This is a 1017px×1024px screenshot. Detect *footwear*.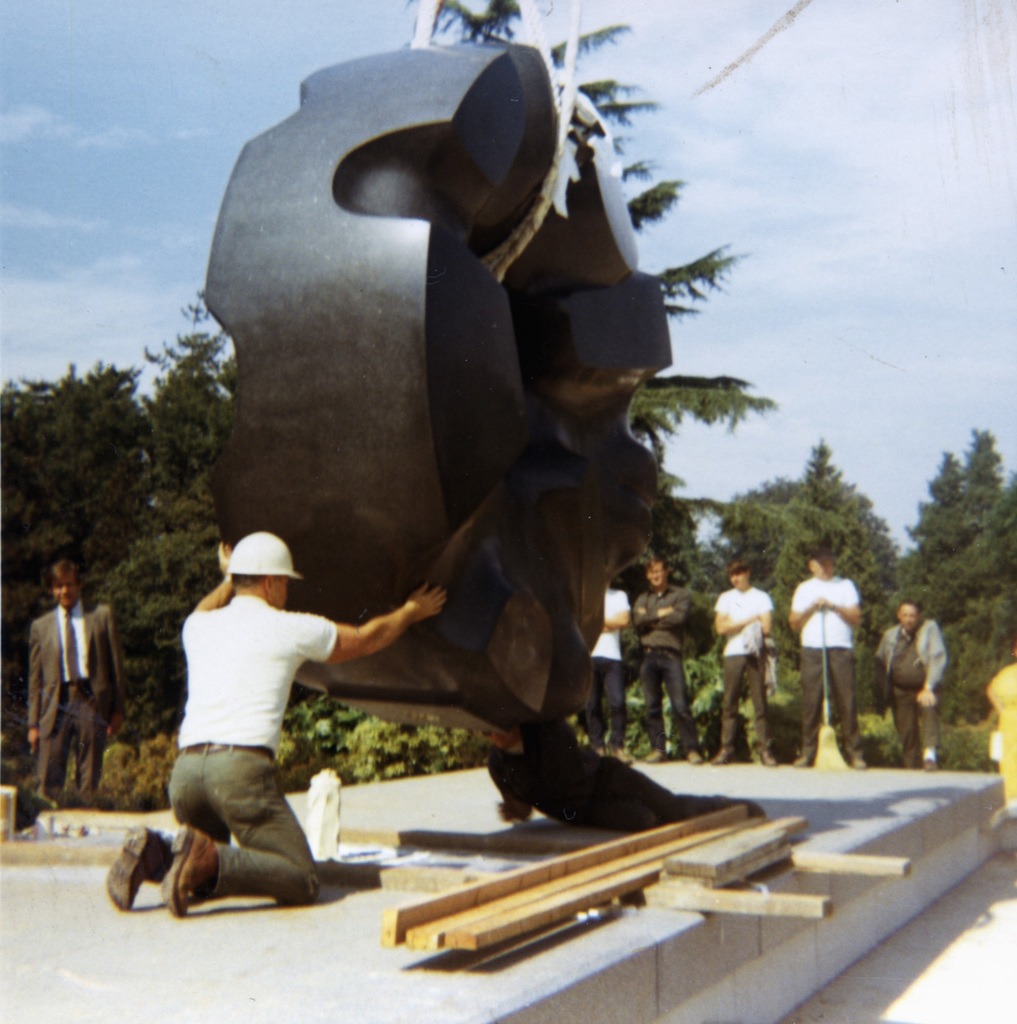
box(717, 758, 738, 772).
